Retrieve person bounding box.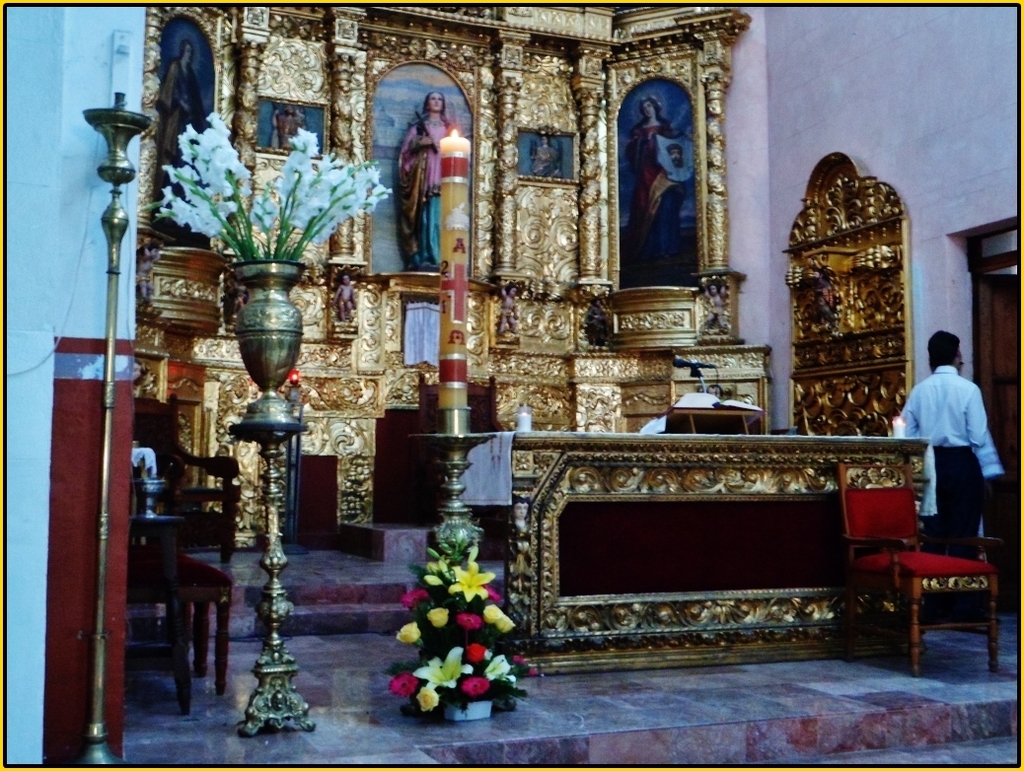
Bounding box: crop(157, 39, 217, 251).
